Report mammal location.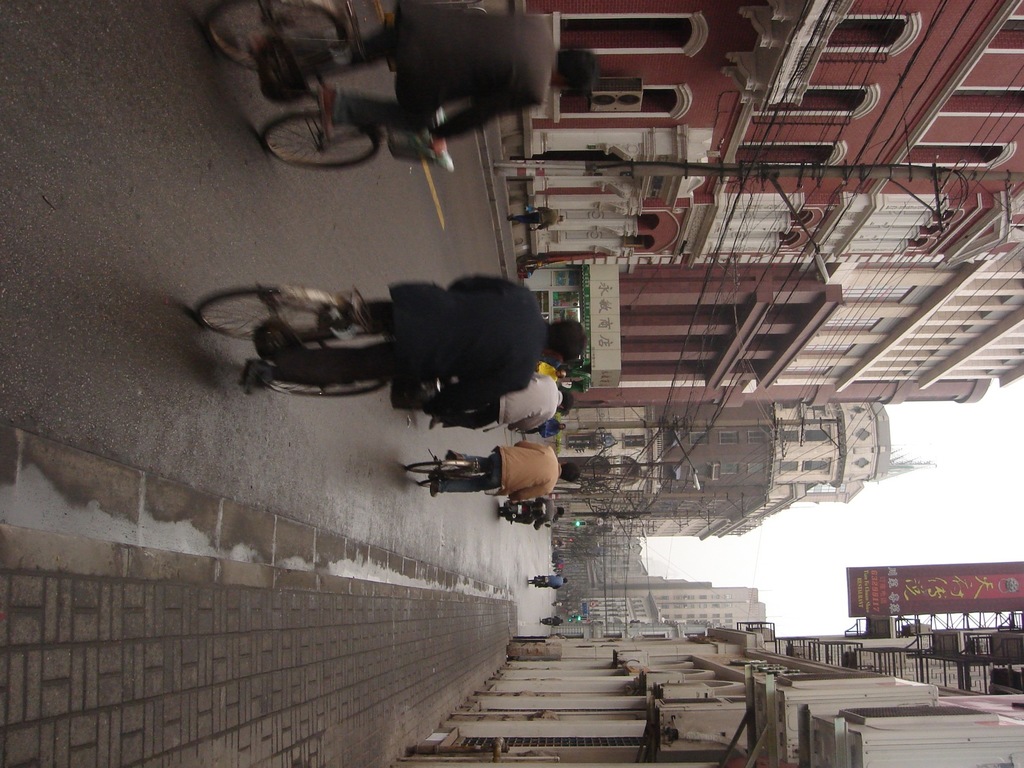
Report: {"left": 433, "top": 373, "right": 579, "bottom": 430}.
